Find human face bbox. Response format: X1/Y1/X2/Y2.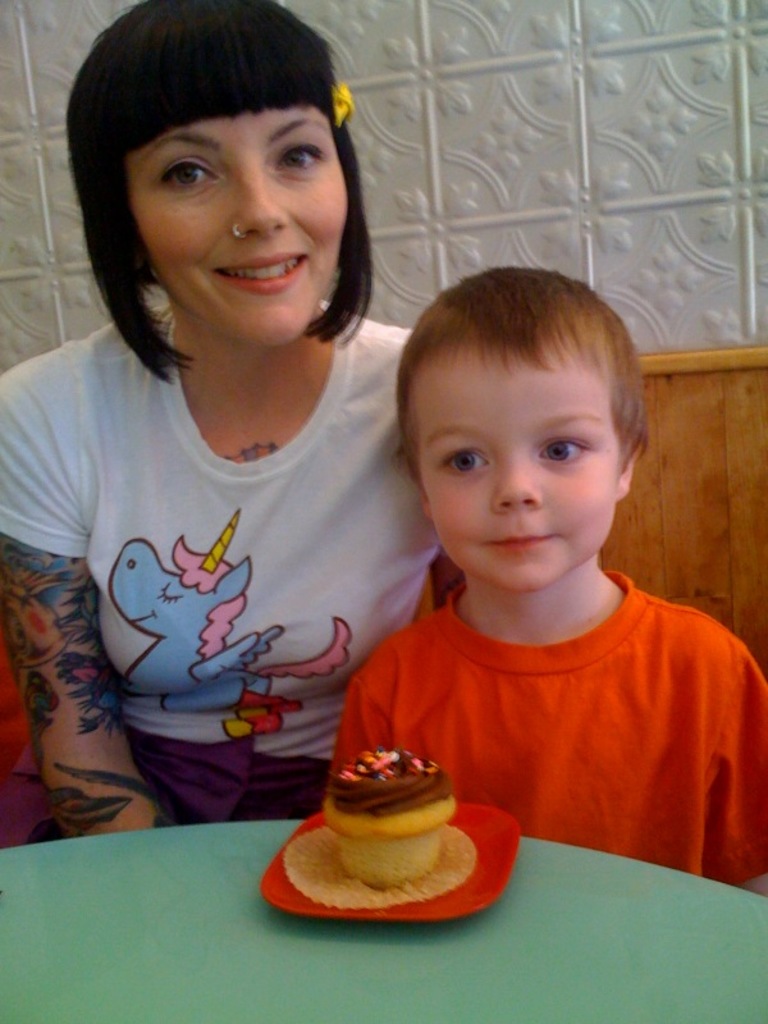
408/356/625/594.
